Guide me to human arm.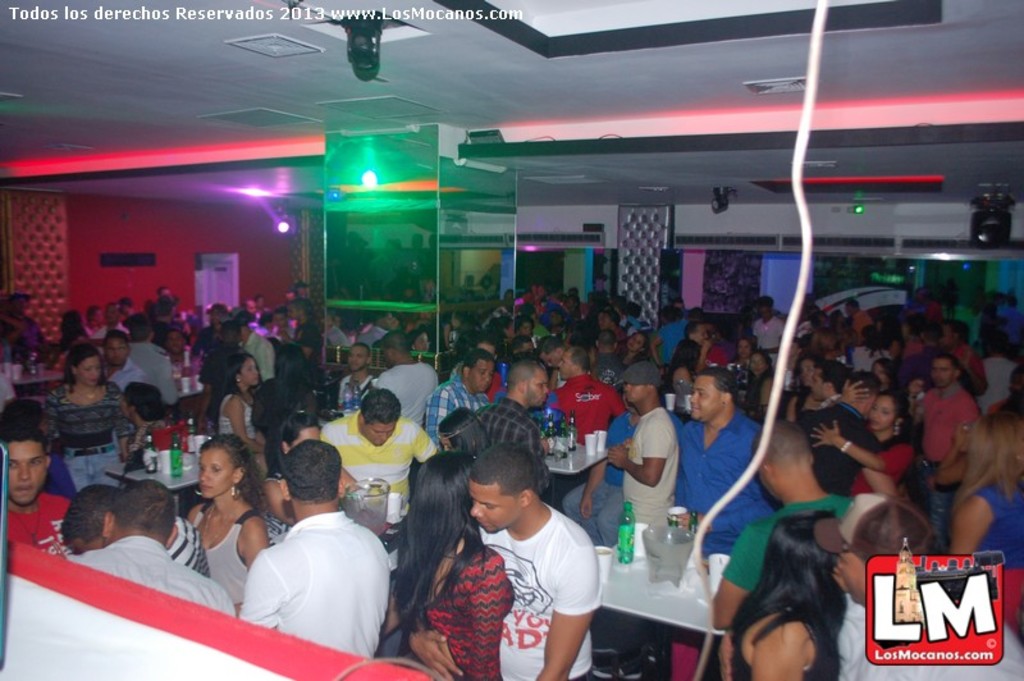
Guidance: (812,420,918,474).
